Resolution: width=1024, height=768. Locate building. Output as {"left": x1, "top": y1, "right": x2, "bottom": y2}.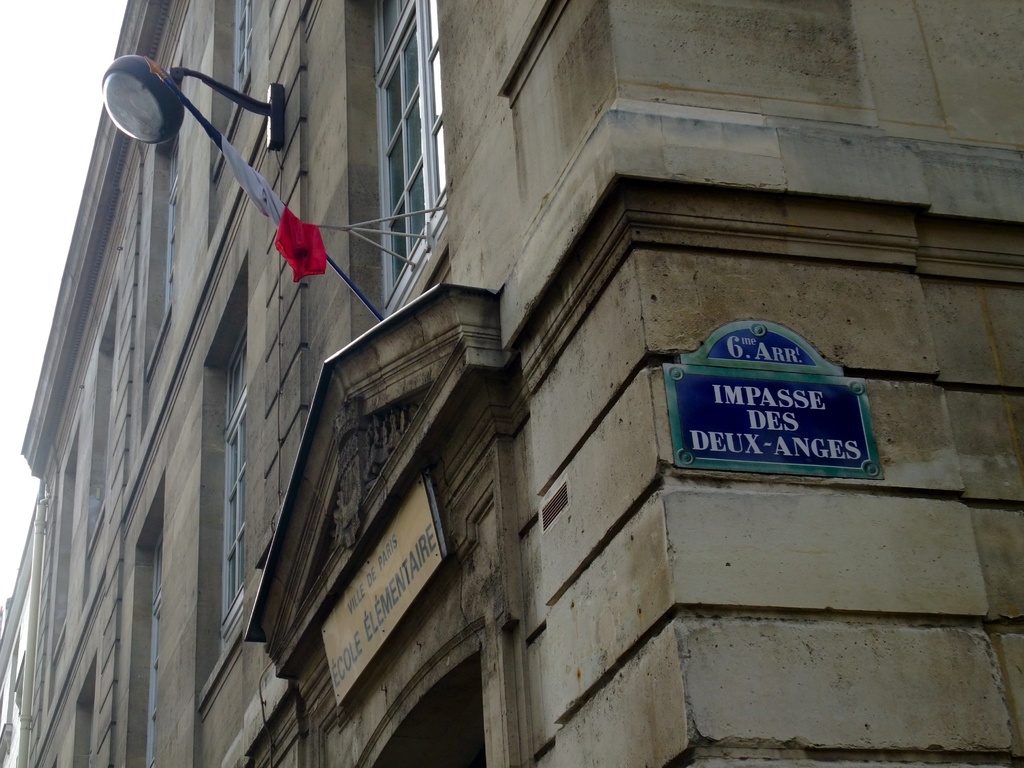
{"left": 0, "top": 0, "right": 1023, "bottom": 767}.
